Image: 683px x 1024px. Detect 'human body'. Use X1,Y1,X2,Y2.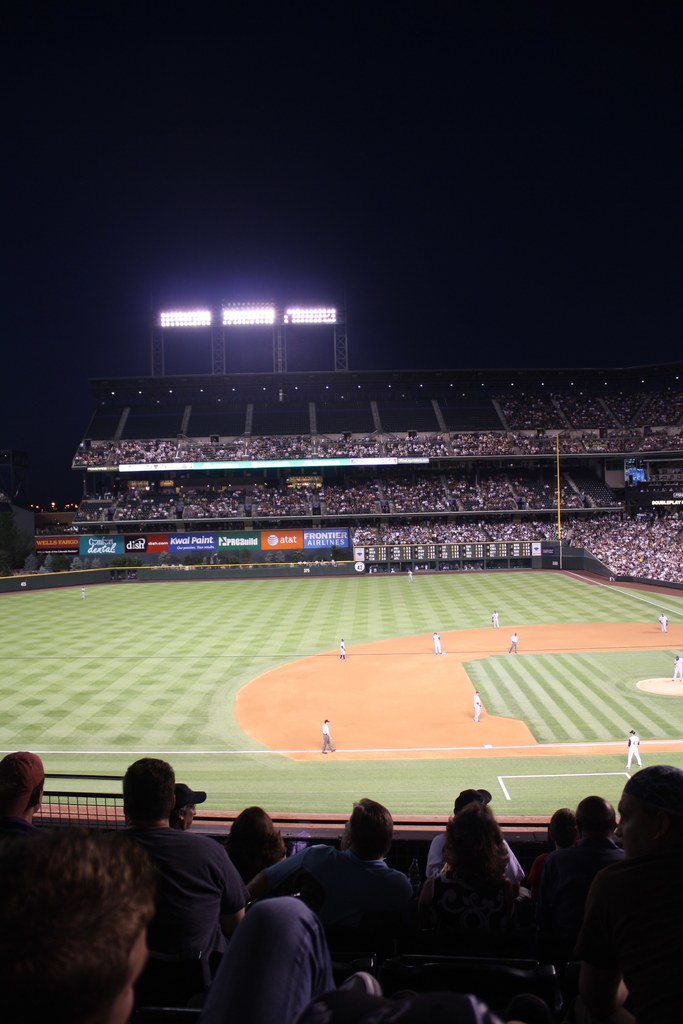
250,854,411,970.
